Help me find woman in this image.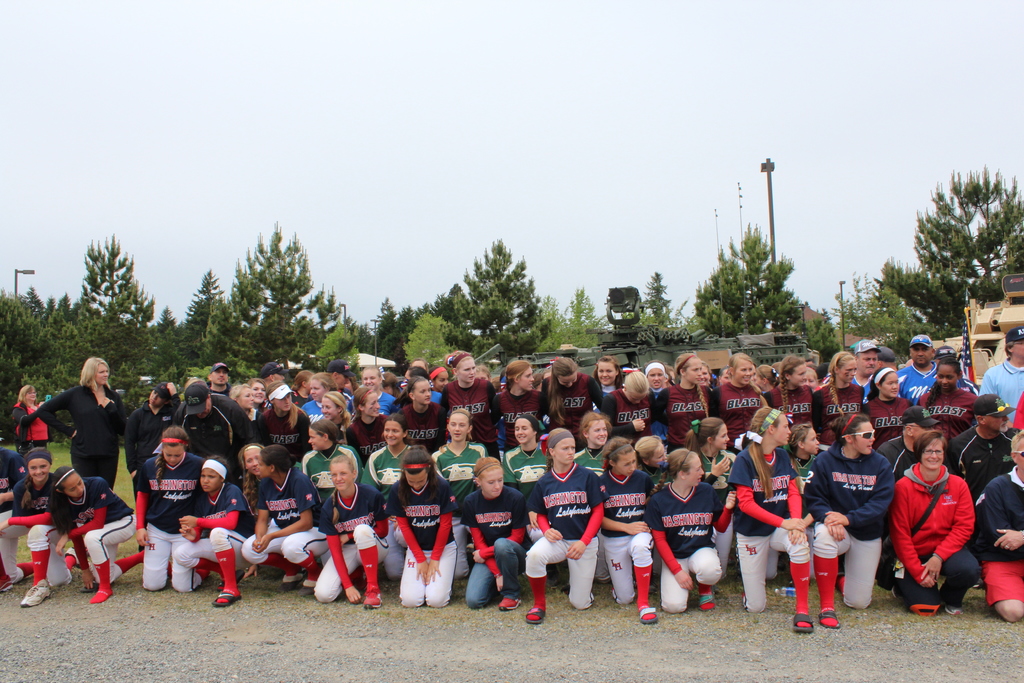
Found it: [x1=916, y1=362, x2=974, y2=438].
